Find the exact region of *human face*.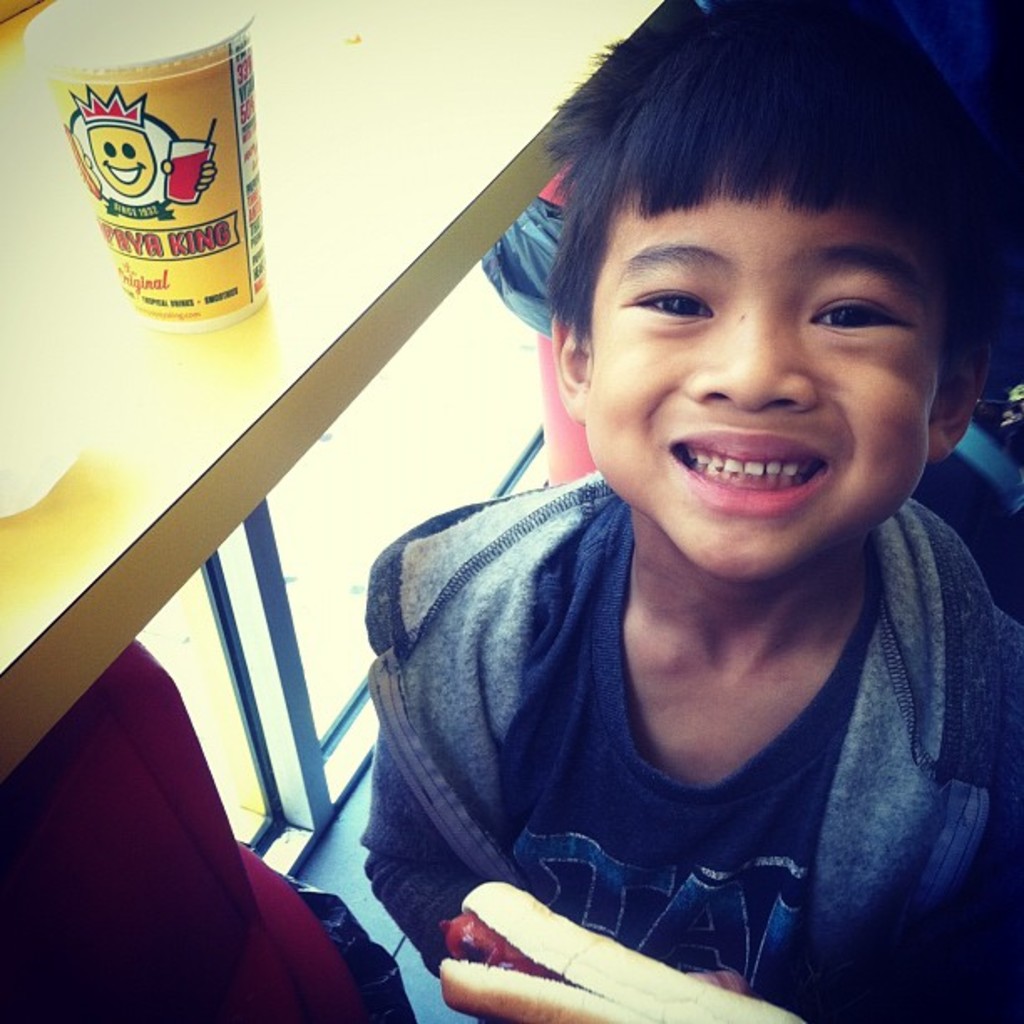
Exact region: l=584, t=177, r=939, b=581.
